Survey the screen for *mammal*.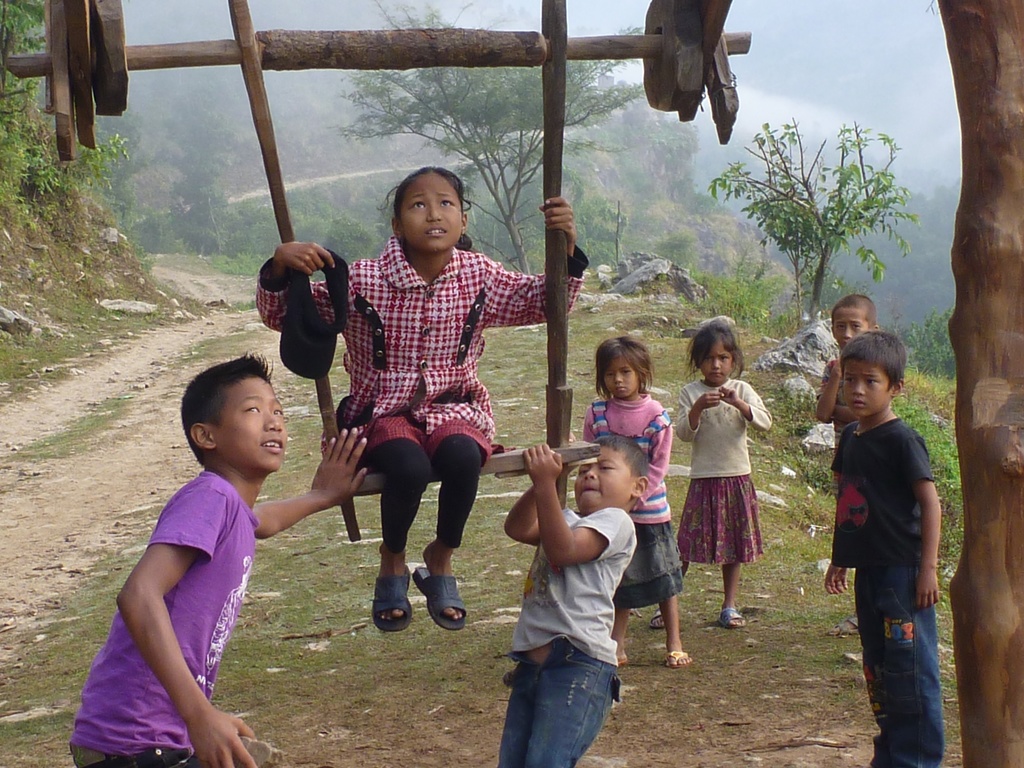
Survey found: BBox(253, 166, 591, 632).
